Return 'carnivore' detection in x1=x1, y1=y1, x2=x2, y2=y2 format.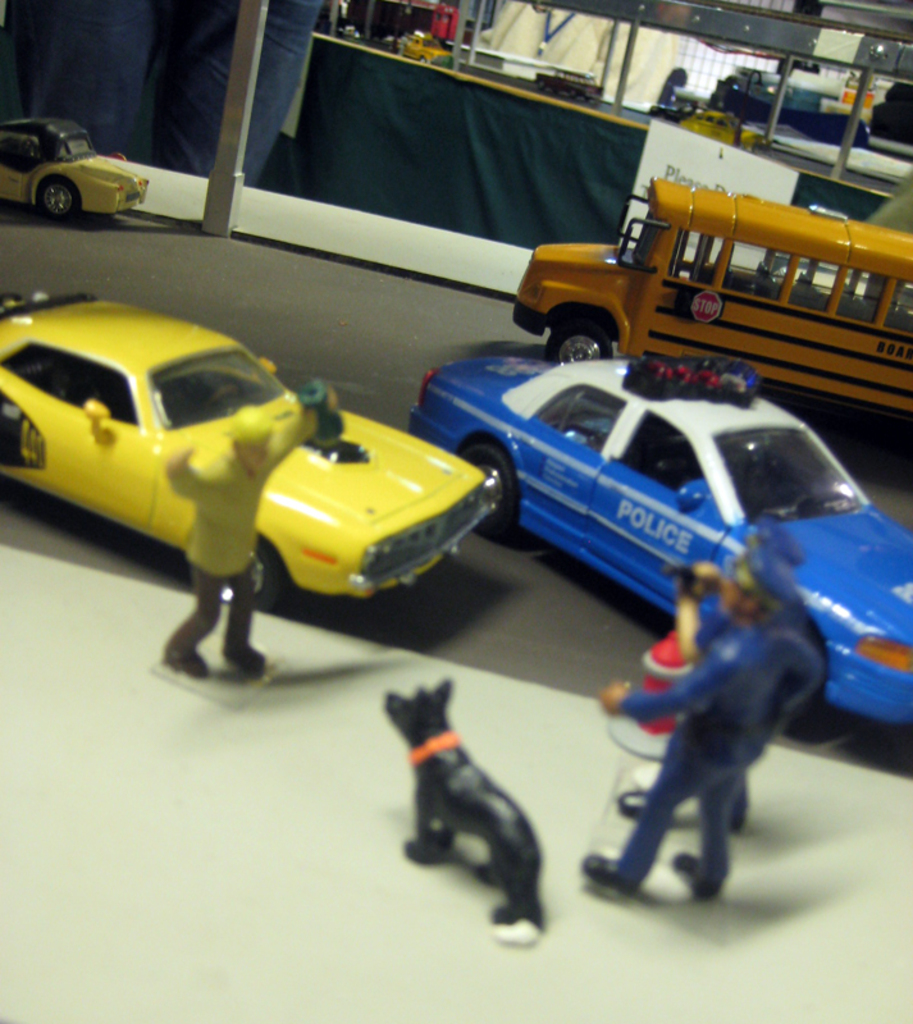
x1=160, y1=384, x2=350, y2=678.
